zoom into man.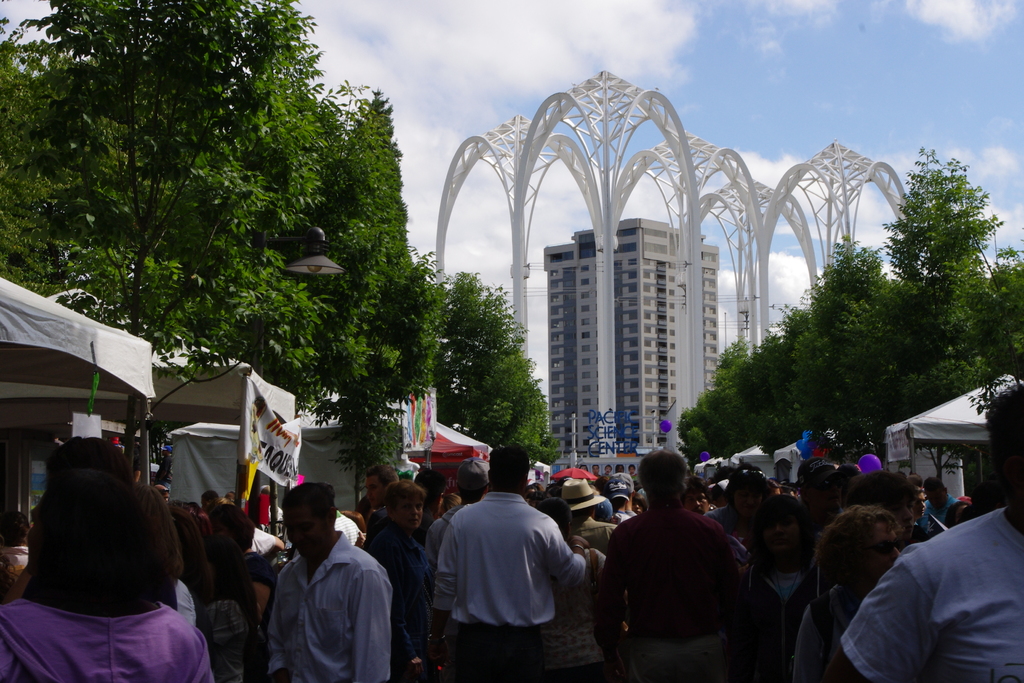
Zoom target: <bbox>267, 481, 402, 682</bbox>.
